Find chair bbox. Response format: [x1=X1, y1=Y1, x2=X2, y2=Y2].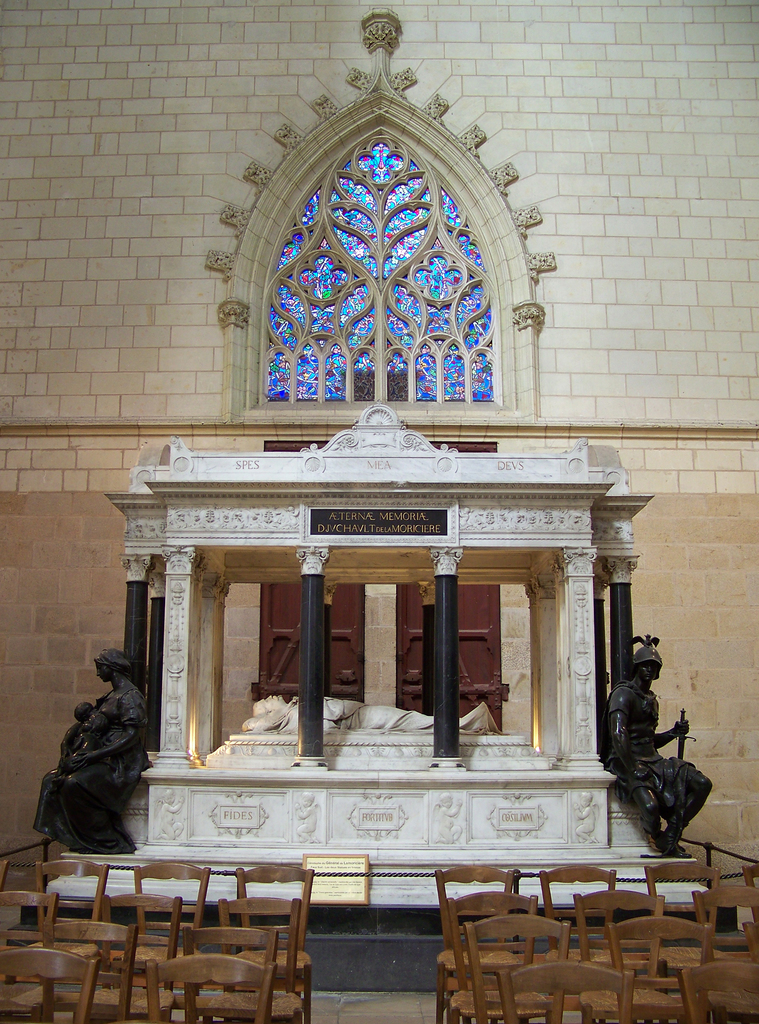
[x1=573, y1=897, x2=685, y2=1016].
